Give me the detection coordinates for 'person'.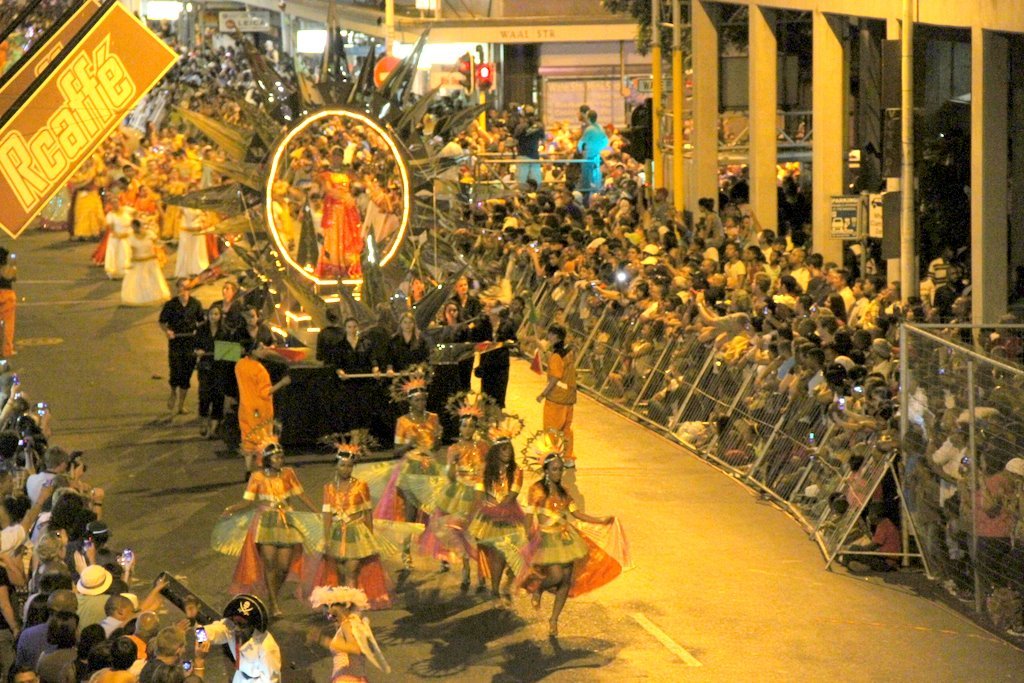
x1=226, y1=429, x2=309, y2=613.
